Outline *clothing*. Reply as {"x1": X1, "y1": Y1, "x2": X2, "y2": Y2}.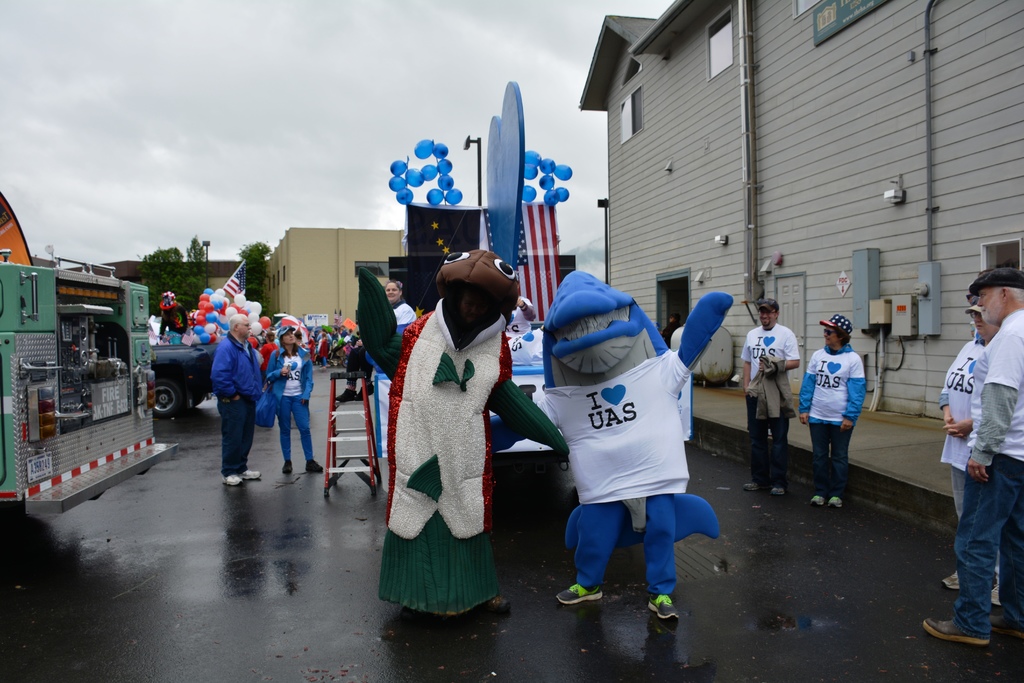
{"x1": 380, "y1": 277, "x2": 518, "y2": 614}.
